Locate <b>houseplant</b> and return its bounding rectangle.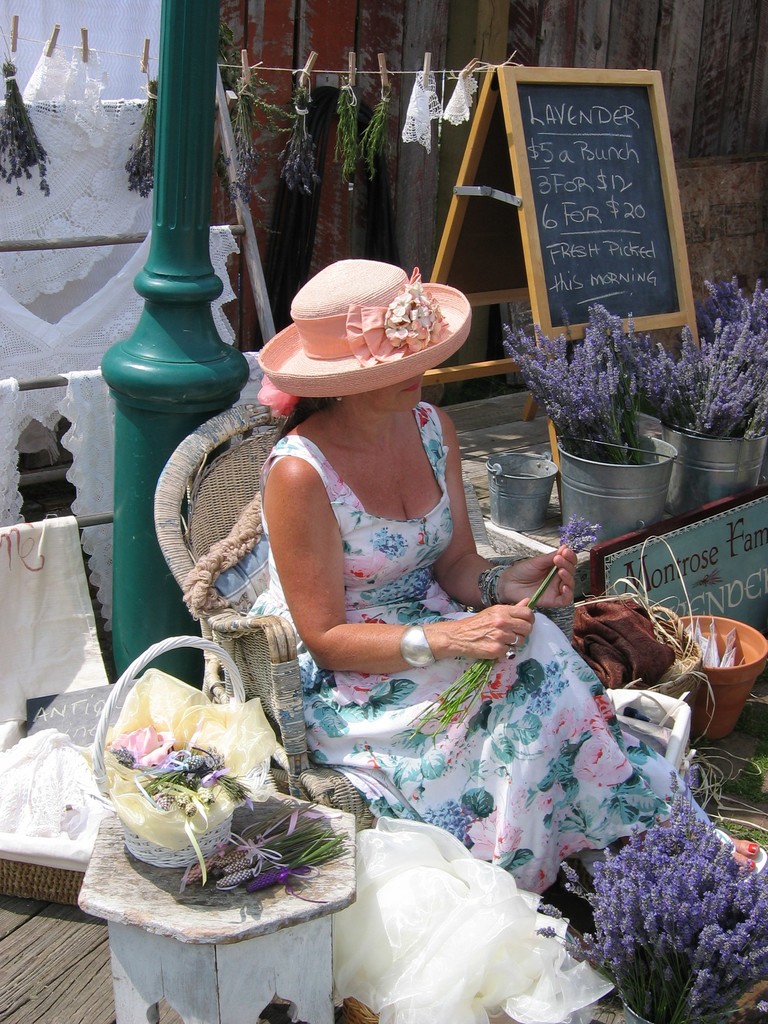
{"x1": 700, "y1": 280, "x2": 767, "y2": 515}.
